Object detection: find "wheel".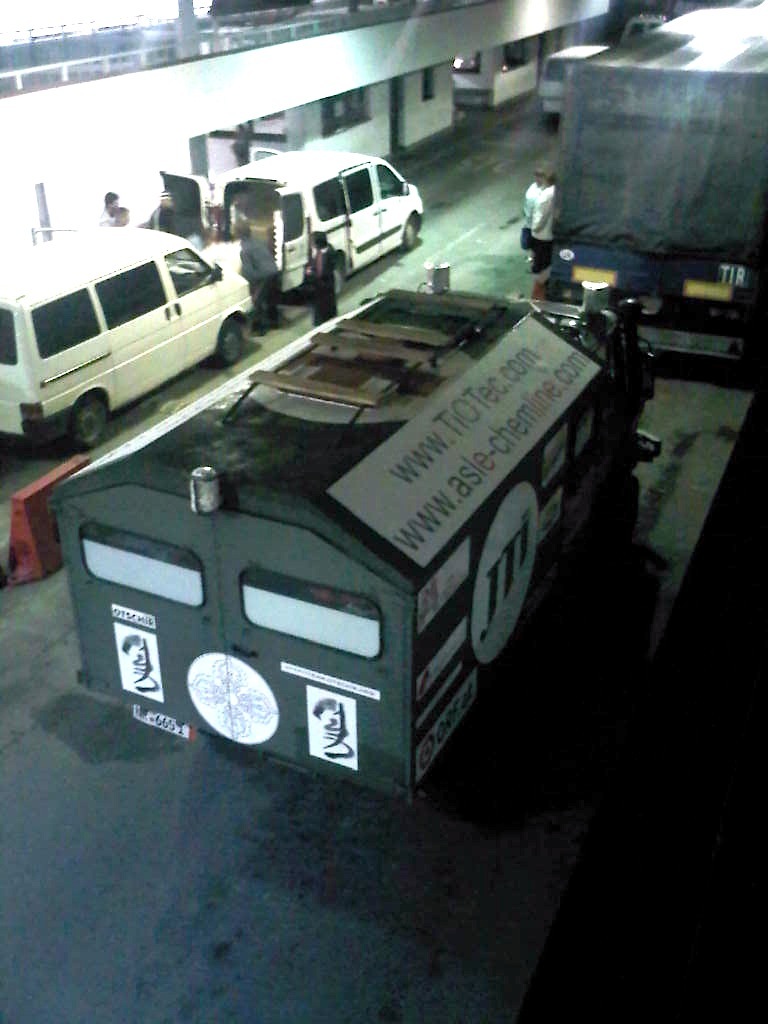
(x1=401, y1=209, x2=422, y2=251).
